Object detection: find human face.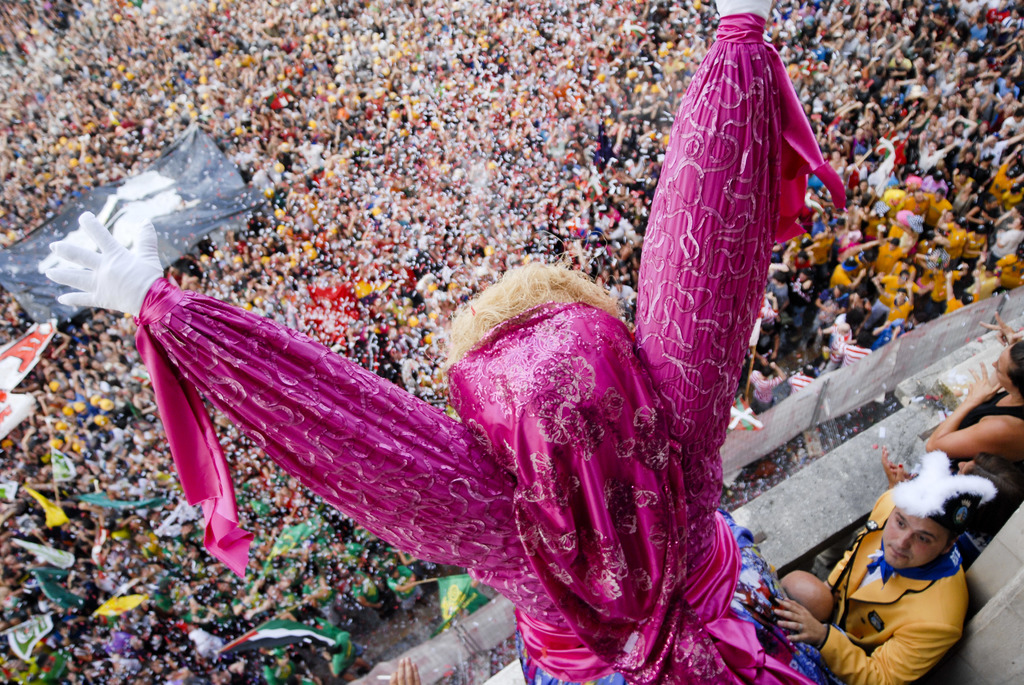
[left=994, top=348, right=1016, bottom=387].
